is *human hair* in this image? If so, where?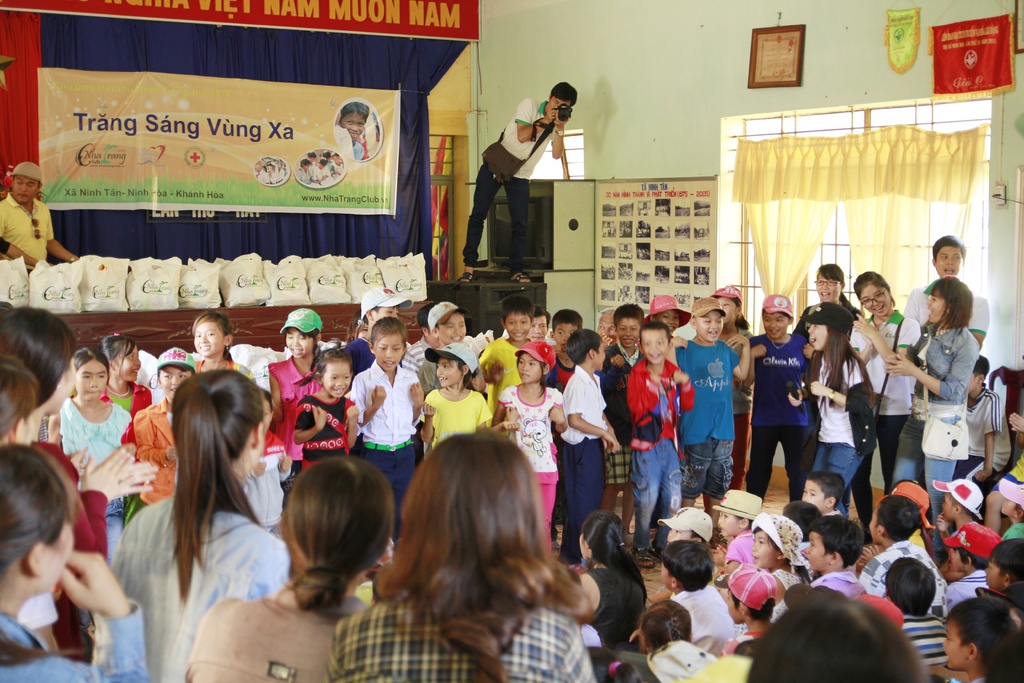
Yes, at {"left": 665, "top": 539, "right": 716, "bottom": 593}.
